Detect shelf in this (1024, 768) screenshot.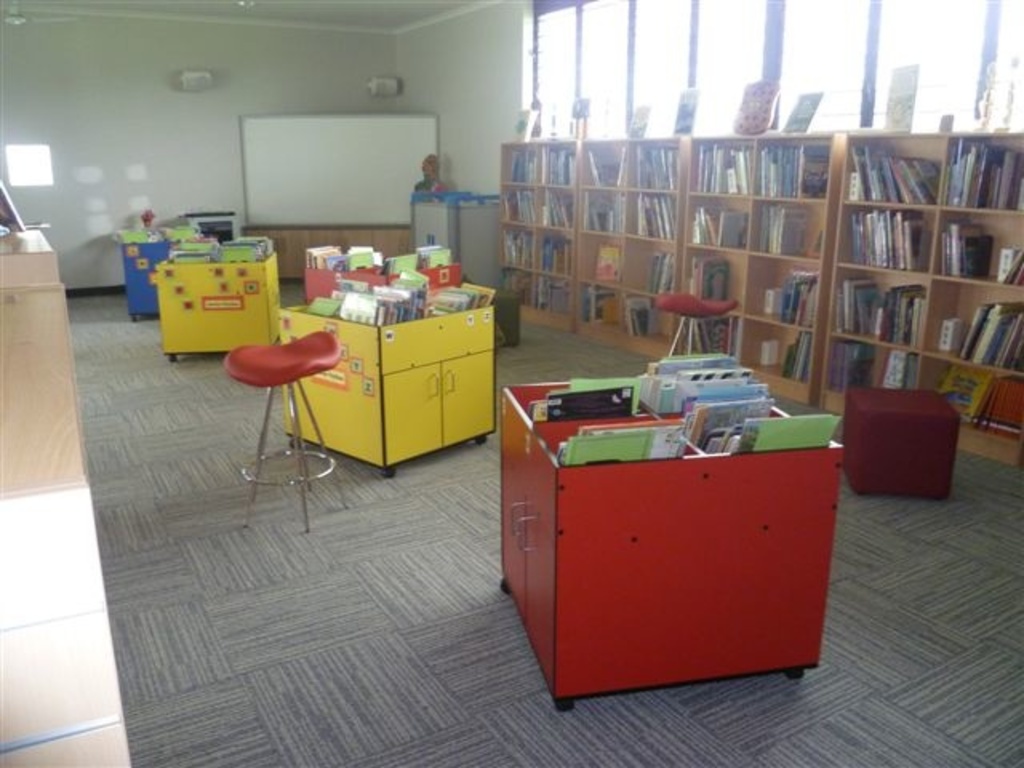
Detection: [835, 264, 920, 354].
